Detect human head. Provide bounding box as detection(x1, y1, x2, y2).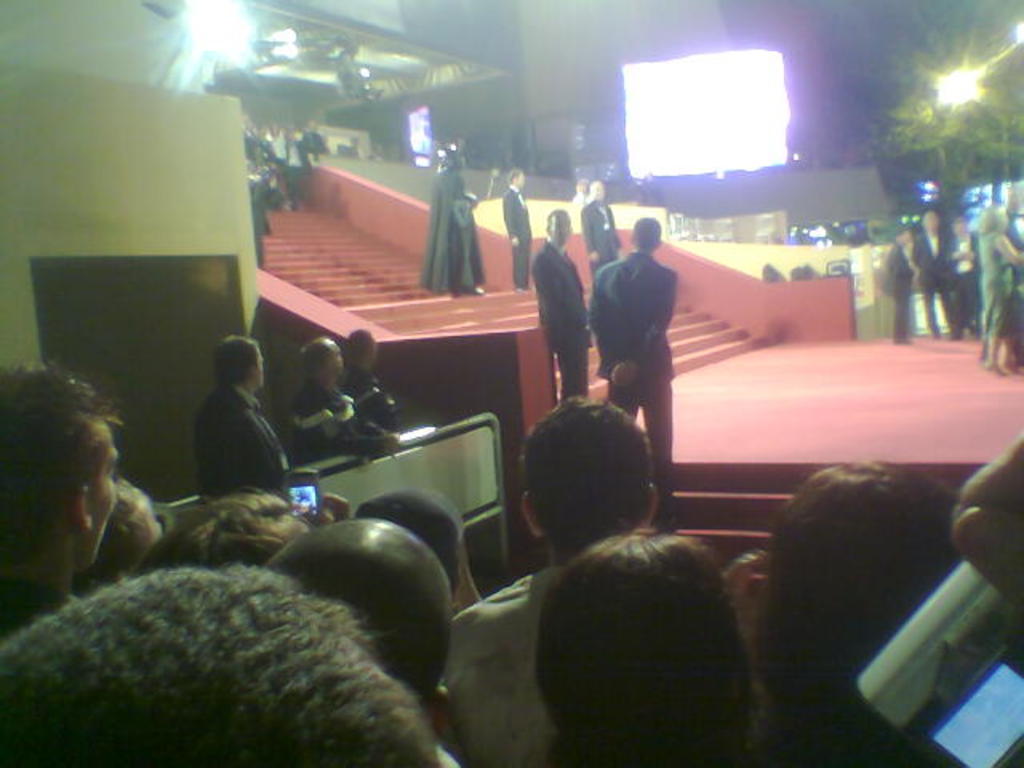
detection(75, 482, 162, 595).
